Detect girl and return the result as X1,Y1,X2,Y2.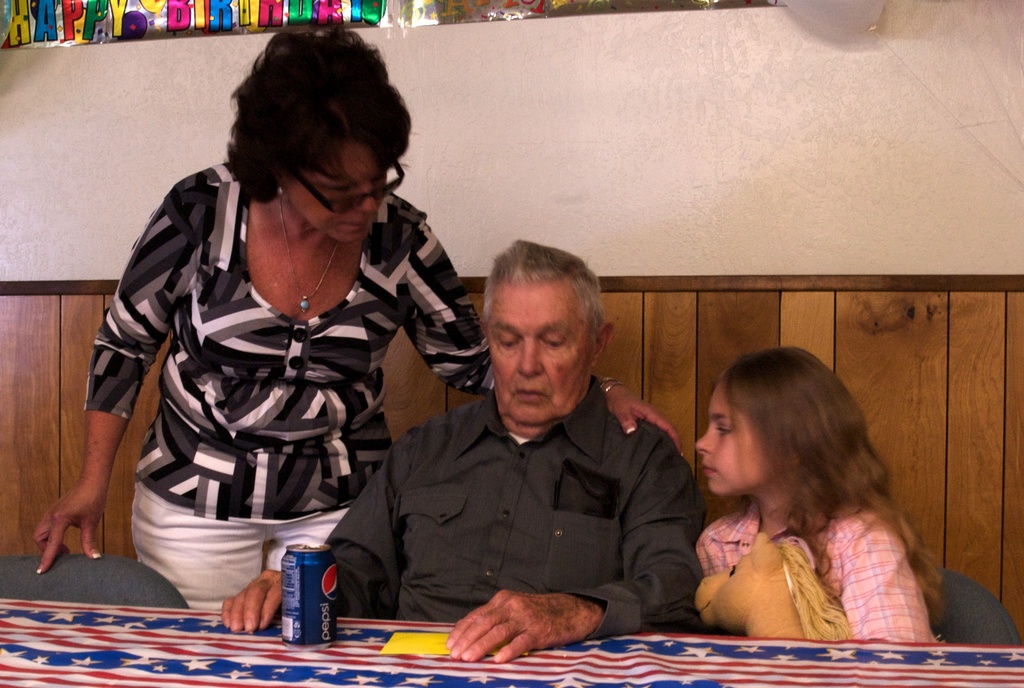
692,341,951,646.
